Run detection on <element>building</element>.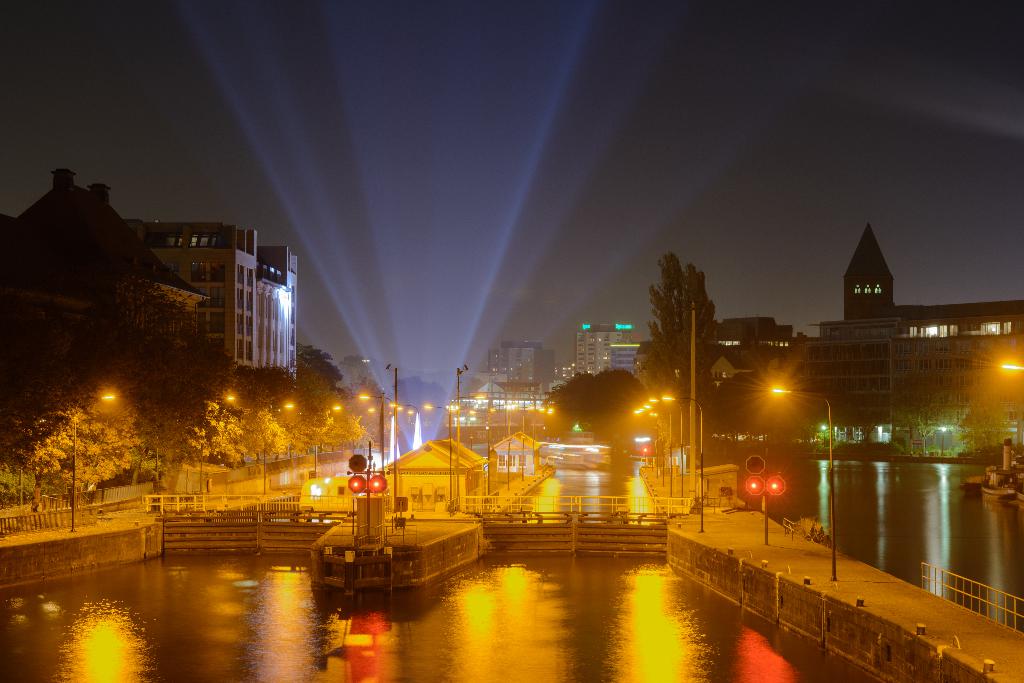
Result: (left=711, top=219, right=1023, bottom=456).
